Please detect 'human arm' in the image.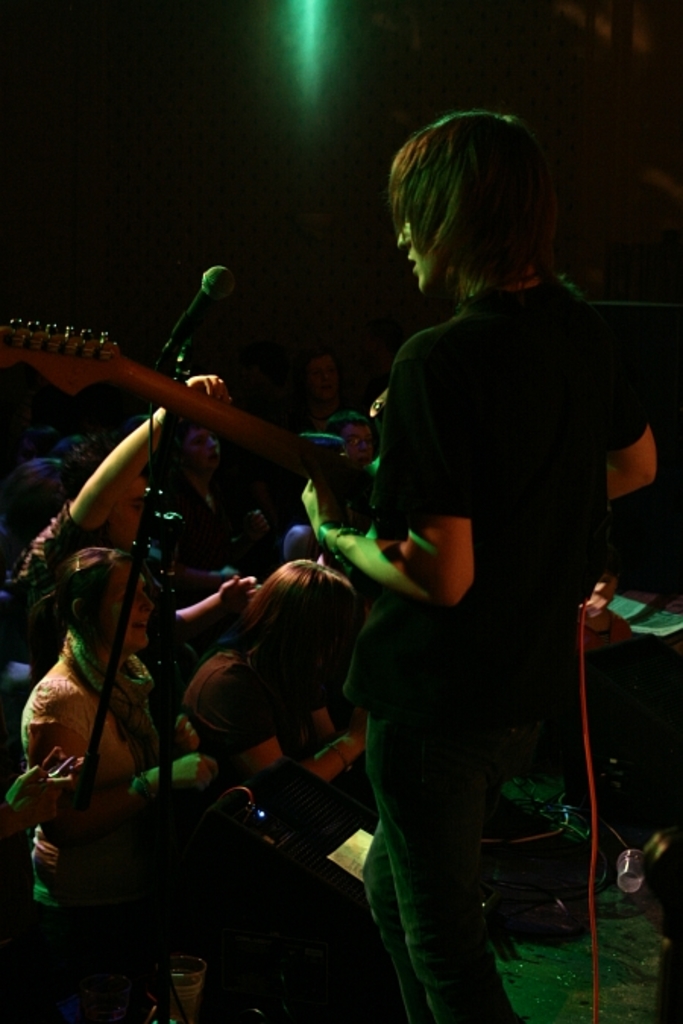
select_region(299, 340, 478, 608).
